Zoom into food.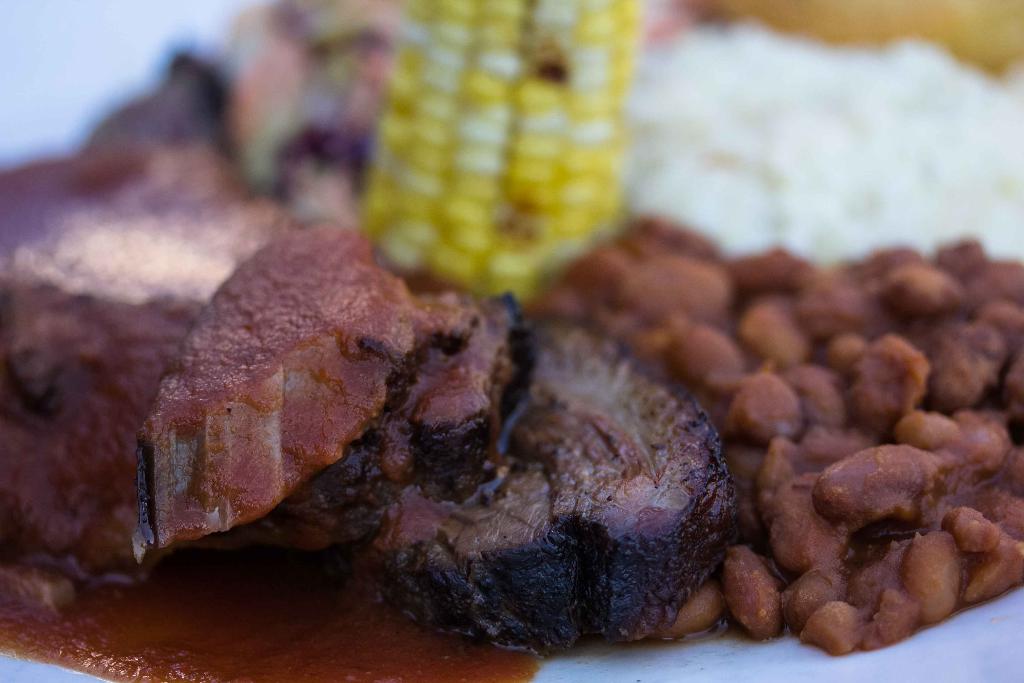
Zoom target: <region>0, 3, 1014, 682</region>.
